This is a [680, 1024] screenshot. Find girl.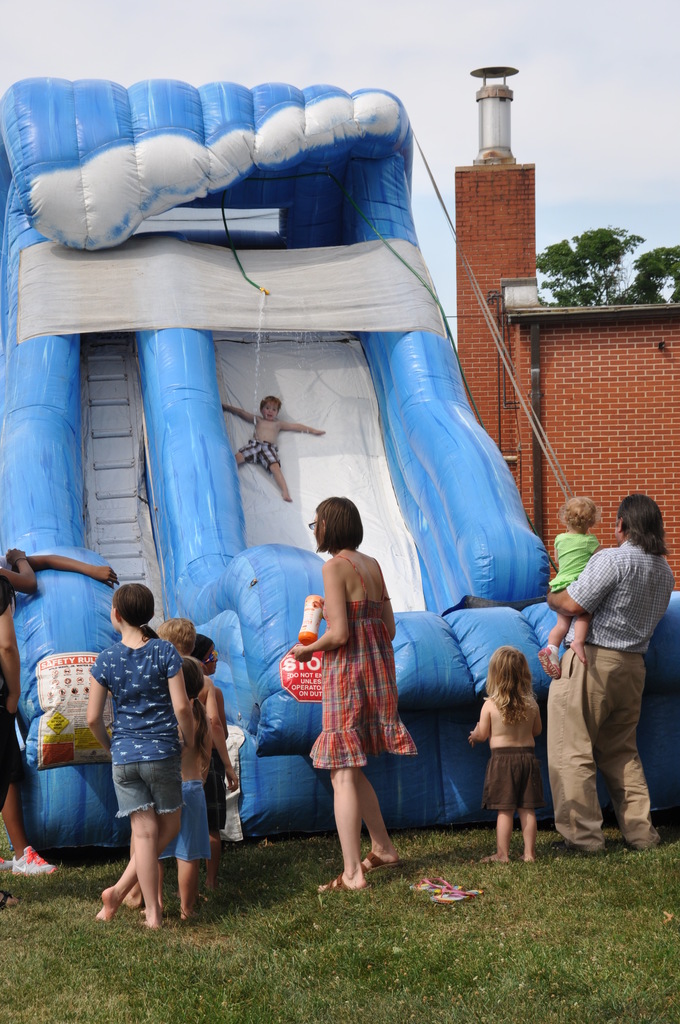
Bounding box: box(471, 645, 551, 867).
